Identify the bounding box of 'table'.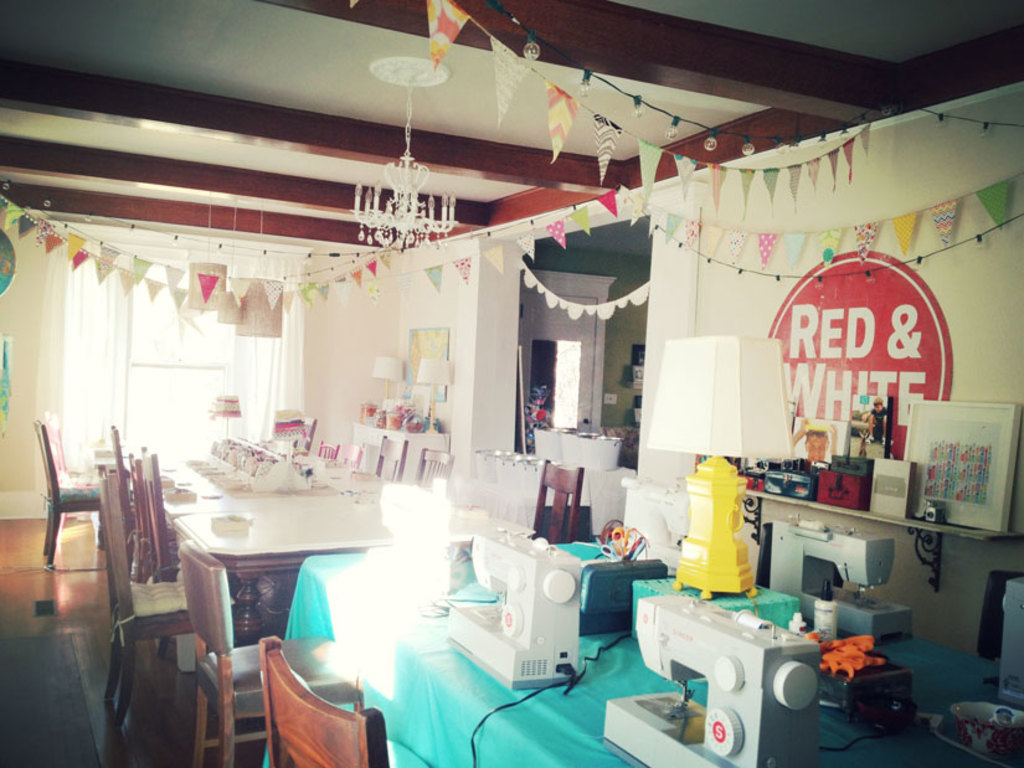
293 558 1023 767.
